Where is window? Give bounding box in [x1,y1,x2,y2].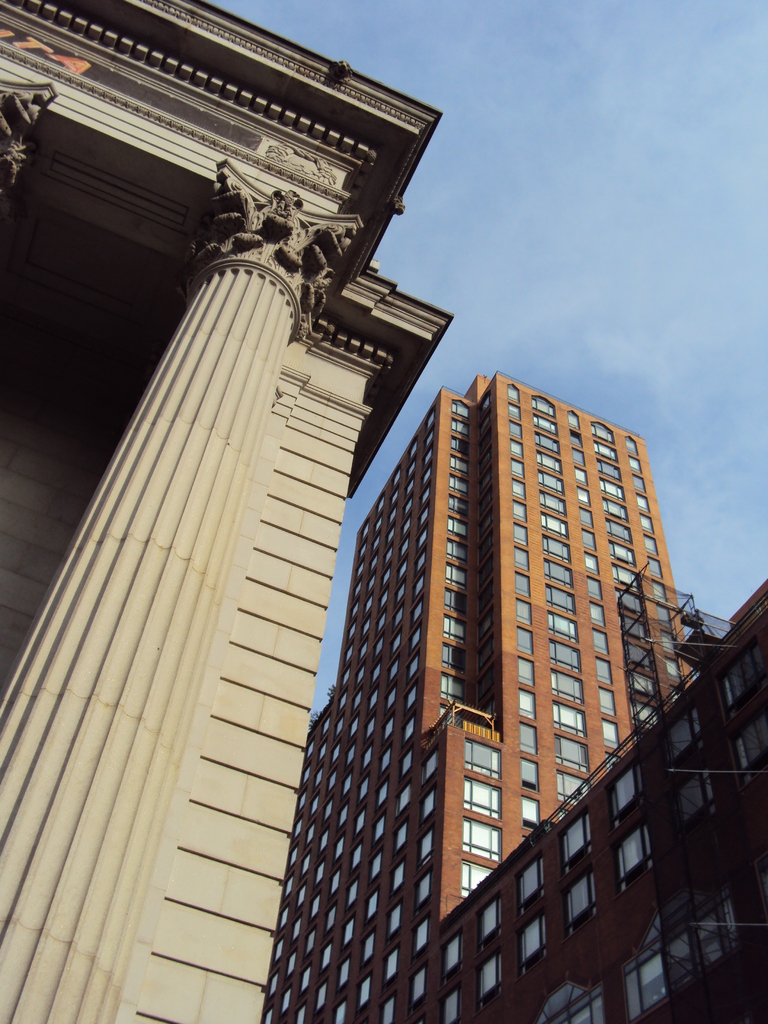
[541,474,567,493].
